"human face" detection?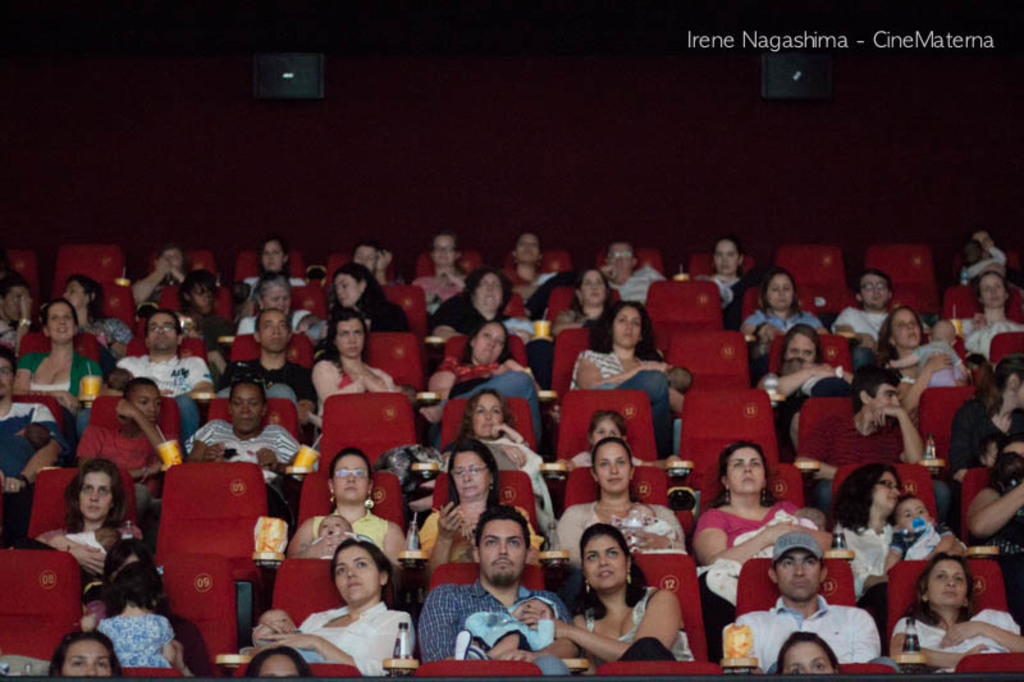
l=339, t=319, r=366, b=360
